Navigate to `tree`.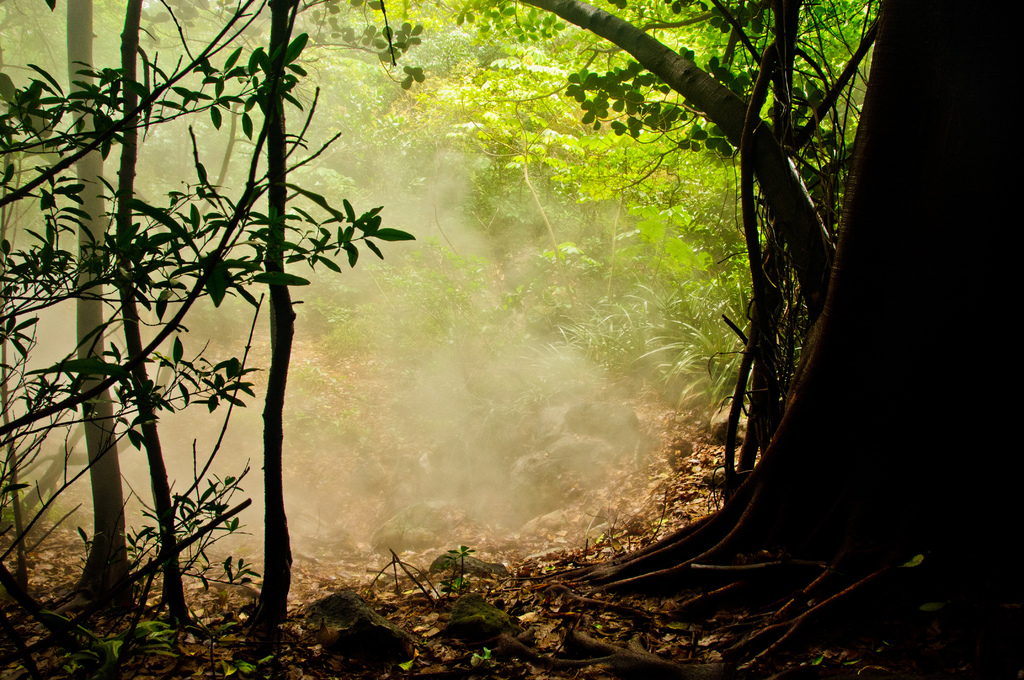
Navigation target: rect(38, 33, 376, 668).
